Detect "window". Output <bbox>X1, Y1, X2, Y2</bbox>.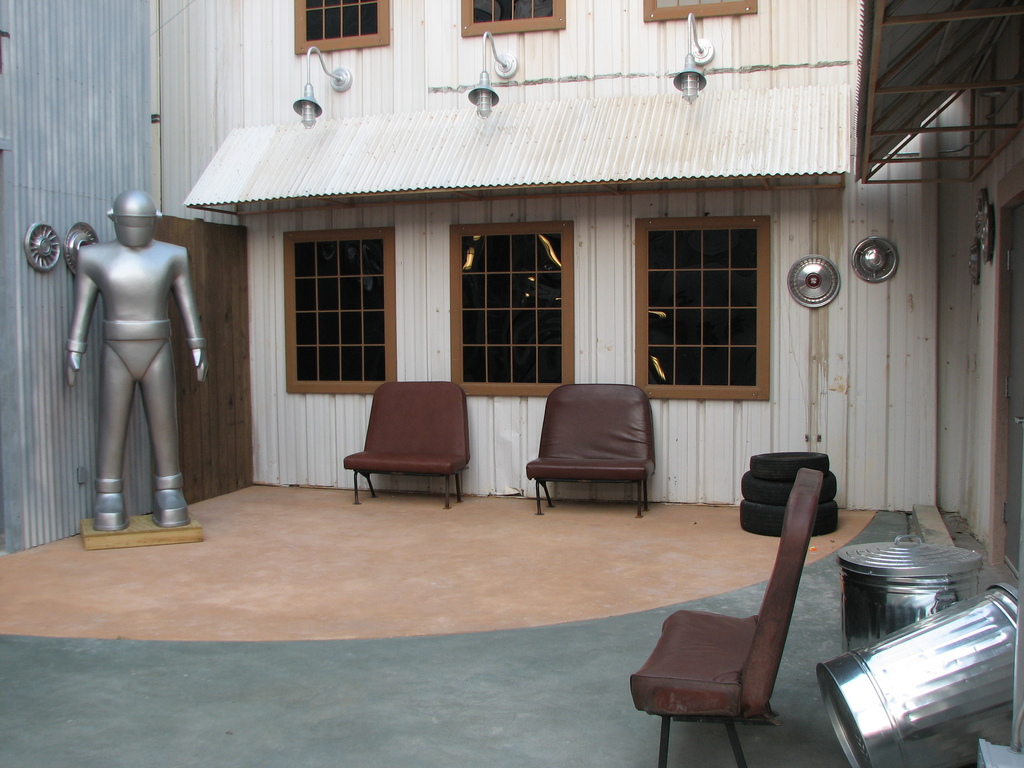
<bbox>293, 0, 392, 56</bbox>.
